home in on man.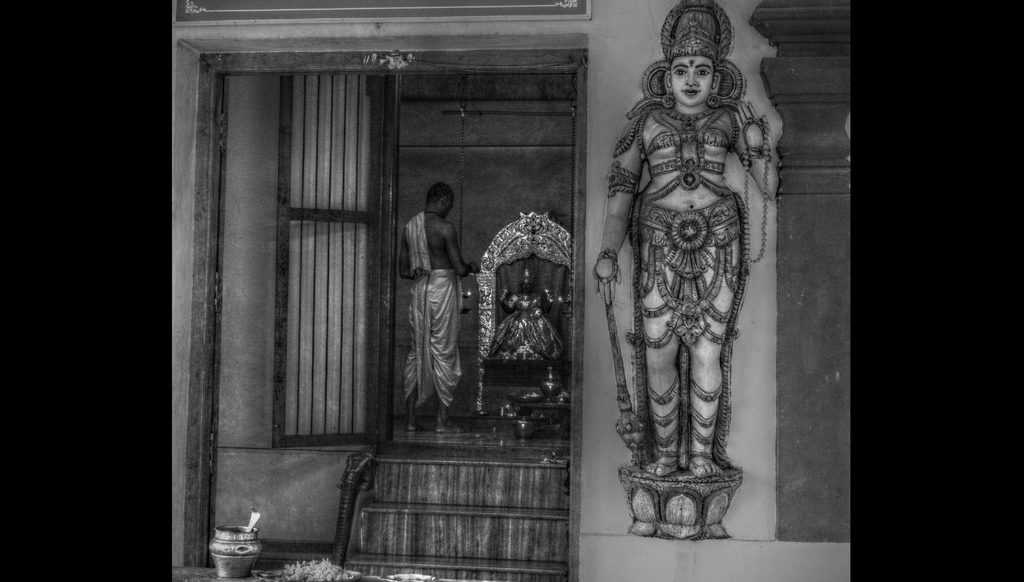
Homed in at region(394, 174, 477, 446).
